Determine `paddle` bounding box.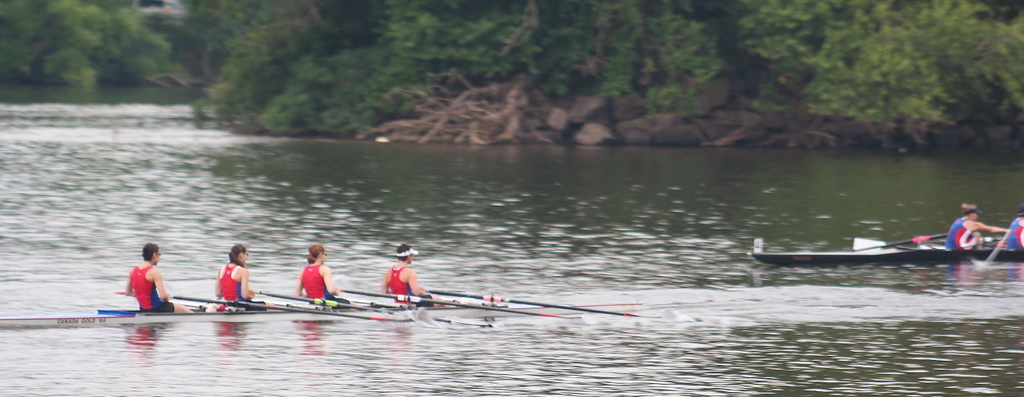
Determined: crop(842, 218, 992, 252).
